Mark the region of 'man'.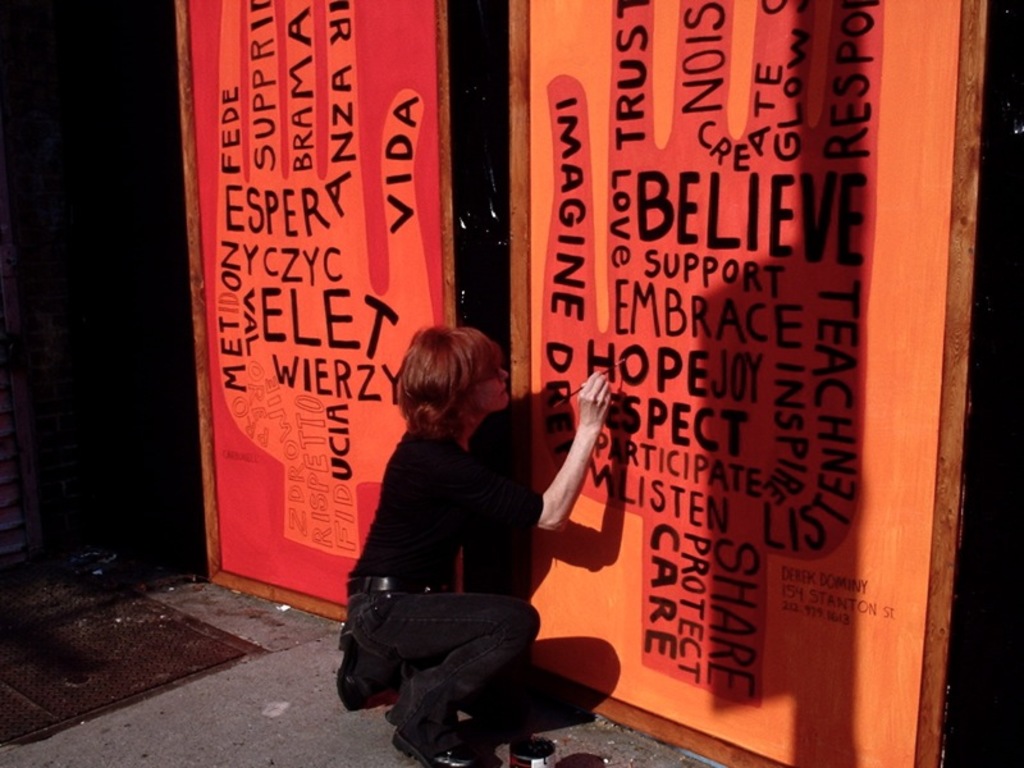
Region: rect(335, 323, 620, 767).
